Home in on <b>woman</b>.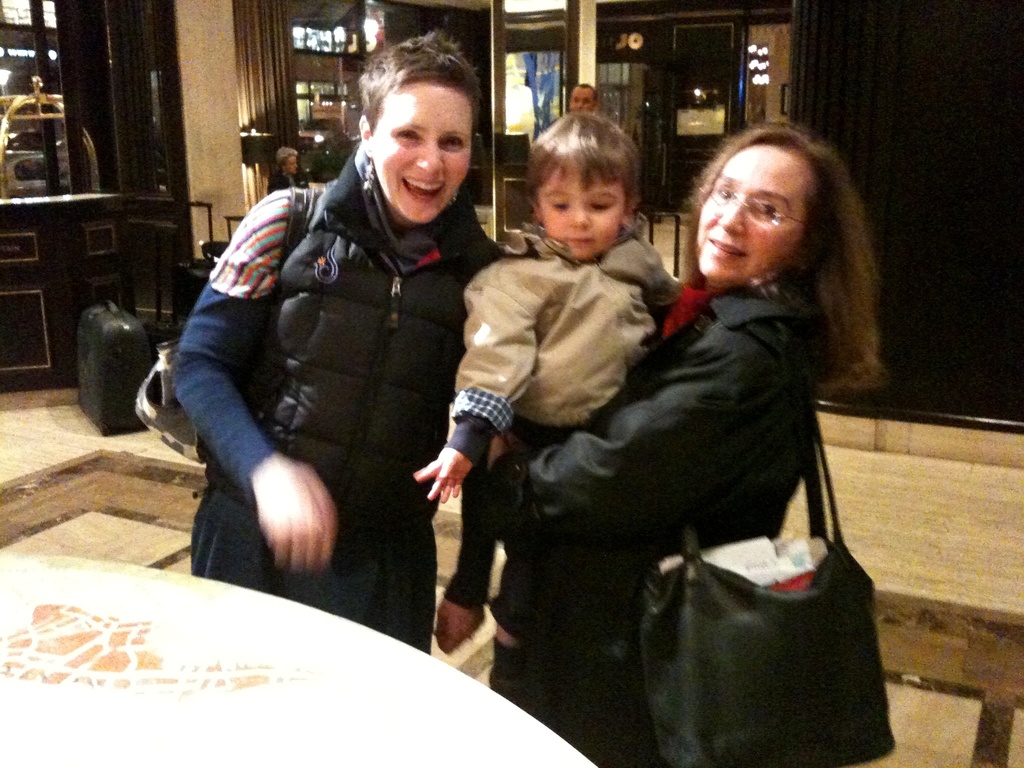
Homed in at bbox(504, 98, 893, 753).
